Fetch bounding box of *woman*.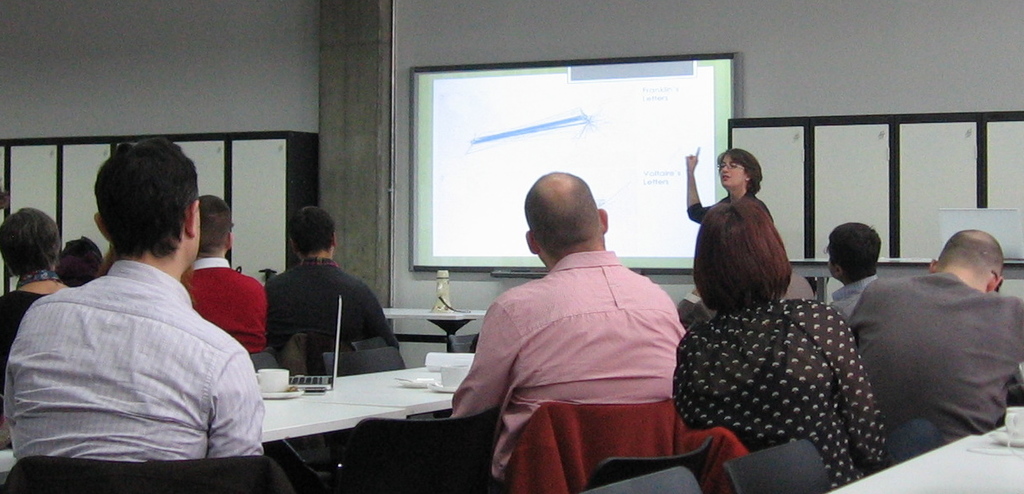
Bbox: 1,207,74,347.
